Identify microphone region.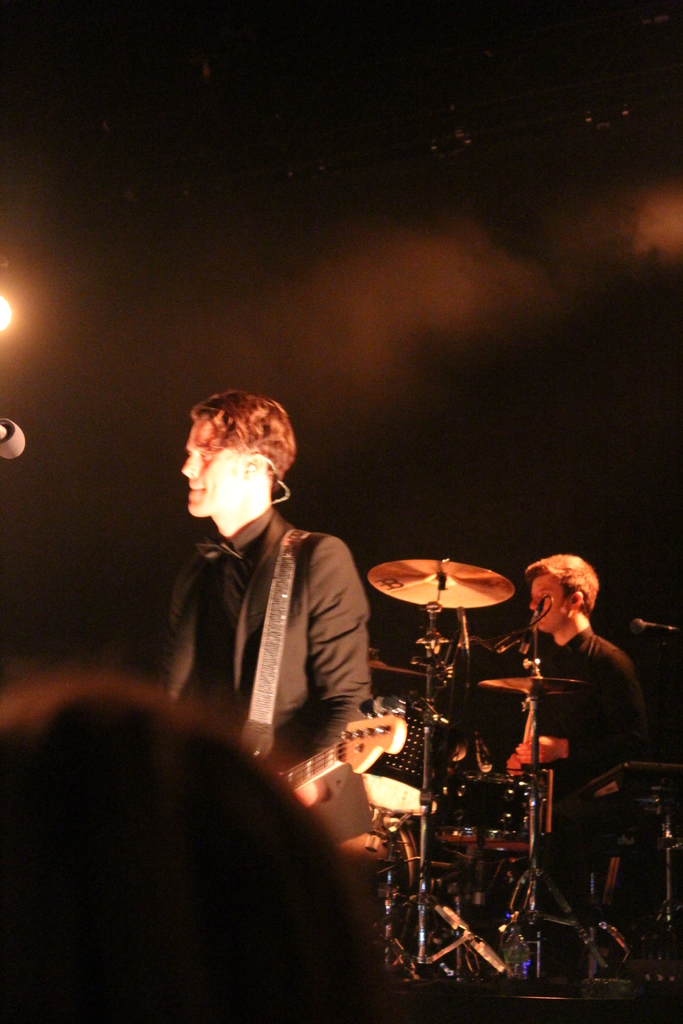
Region: x1=0 y1=413 x2=29 y2=462.
